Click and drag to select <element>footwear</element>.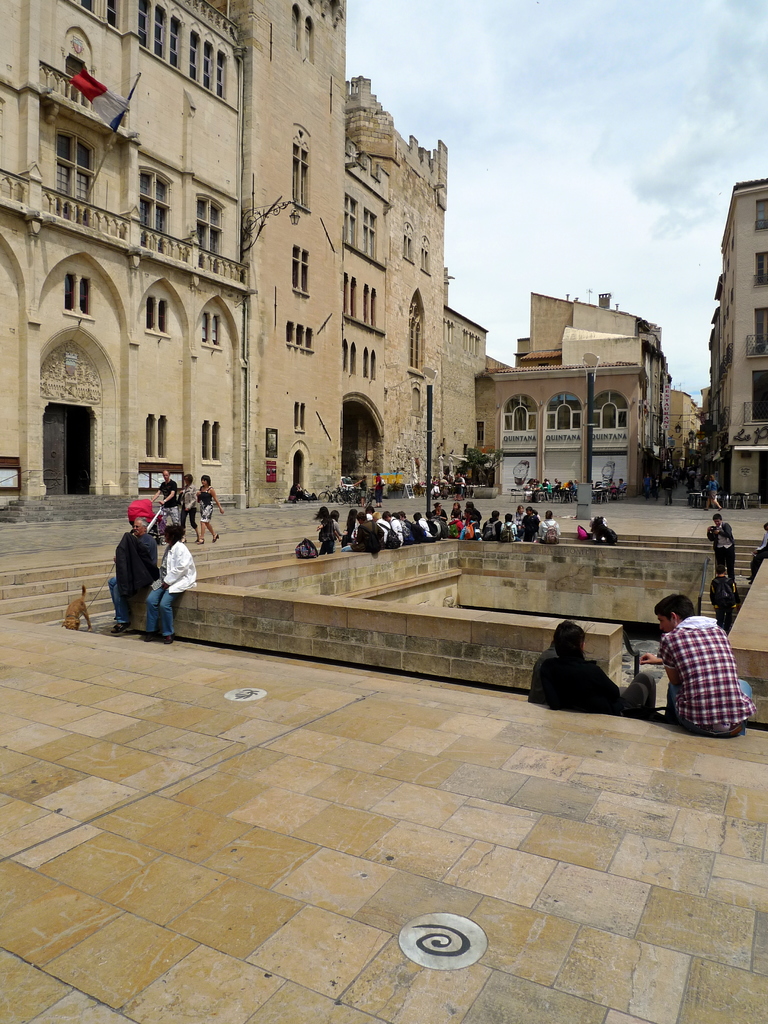
Selection: x1=211 y1=531 x2=221 y2=545.
